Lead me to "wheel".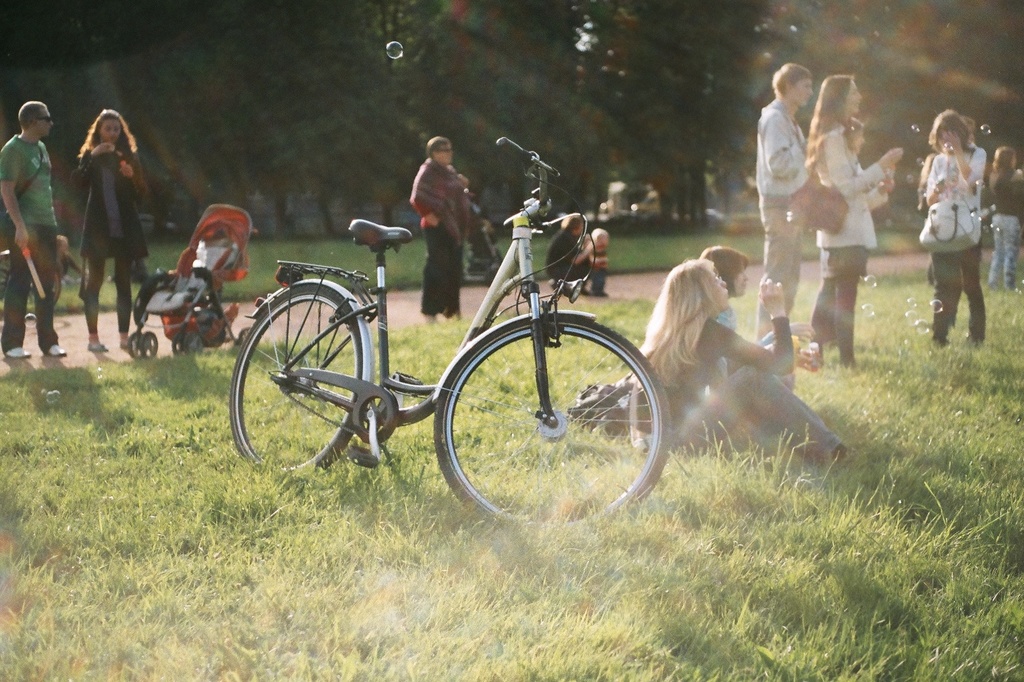
Lead to 430,318,670,536.
